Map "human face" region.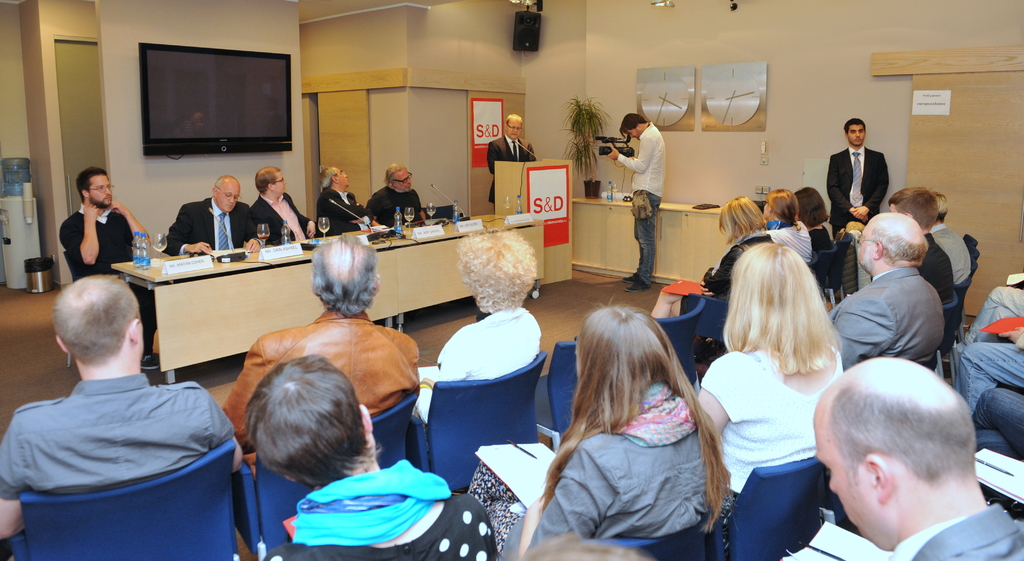
Mapped to x1=812 y1=422 x2=892 y2=546.
